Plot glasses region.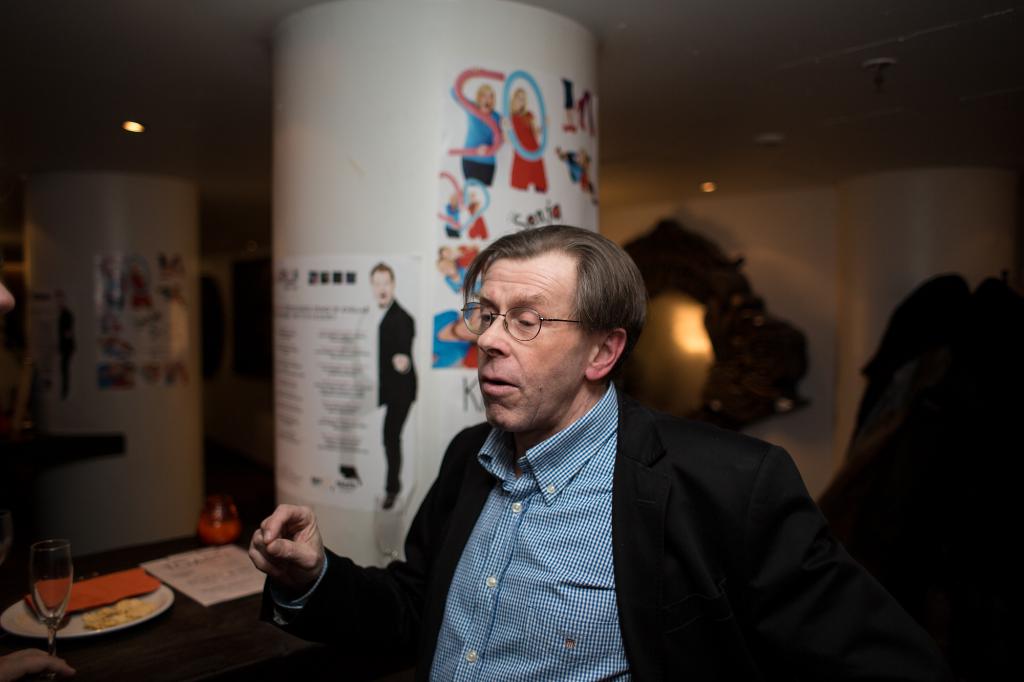
Plotted at [459, 300, 584, 341].
